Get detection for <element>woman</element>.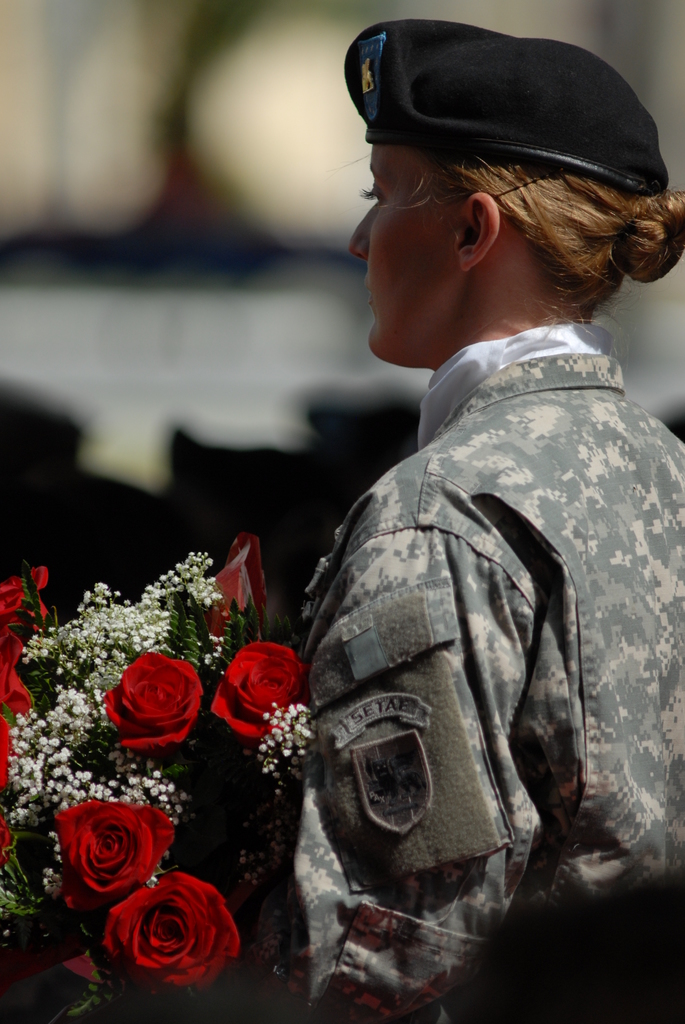
Detection: 182, 0, 684, 1023.
